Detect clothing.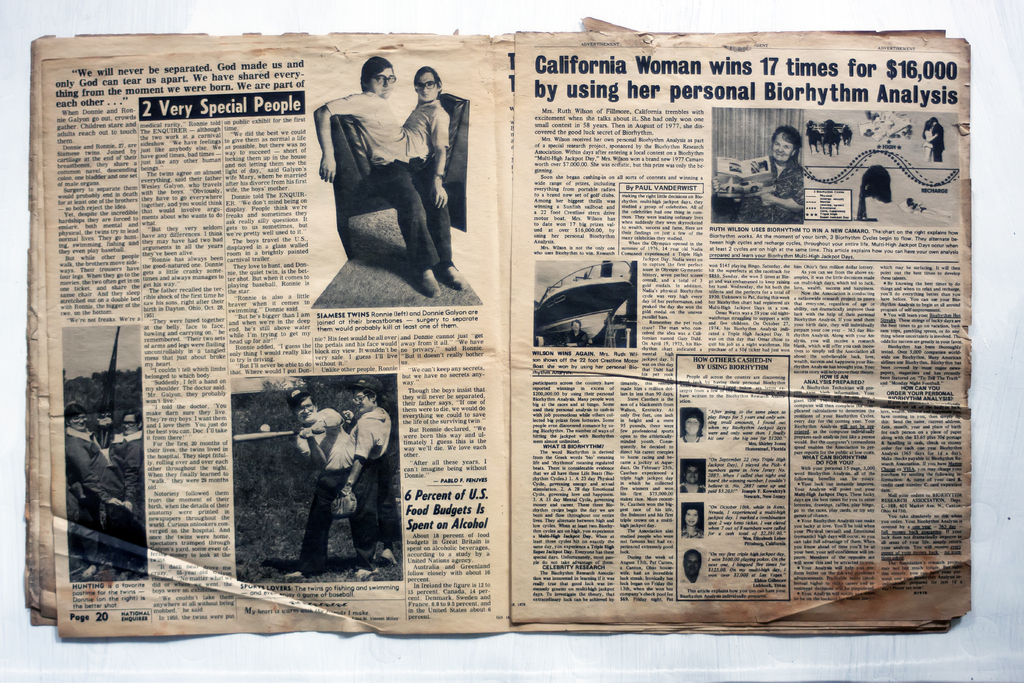
Detected at detection(734, 159, 805, 222).
